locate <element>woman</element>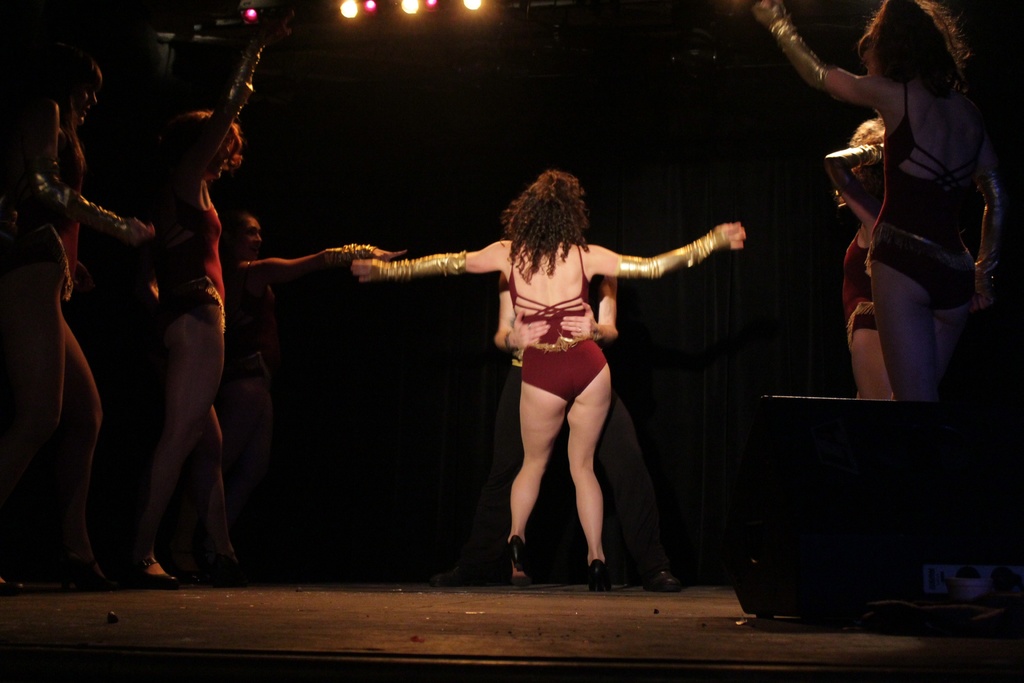
locate(152, 13, 298, 588)
